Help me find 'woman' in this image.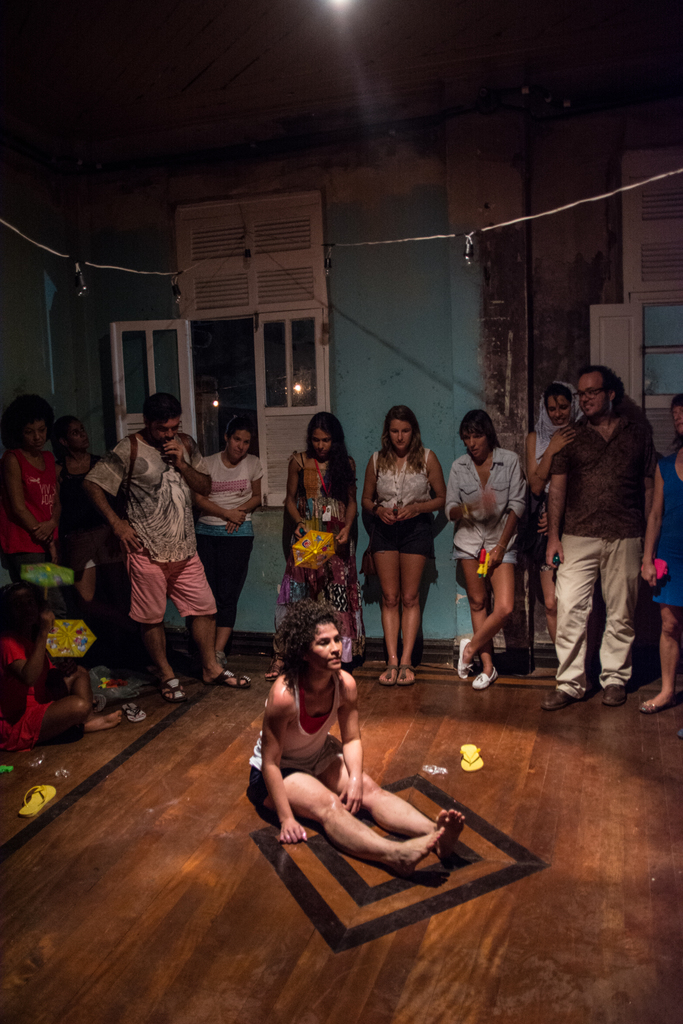
Found it: crop(368, 404, 444, 702).
